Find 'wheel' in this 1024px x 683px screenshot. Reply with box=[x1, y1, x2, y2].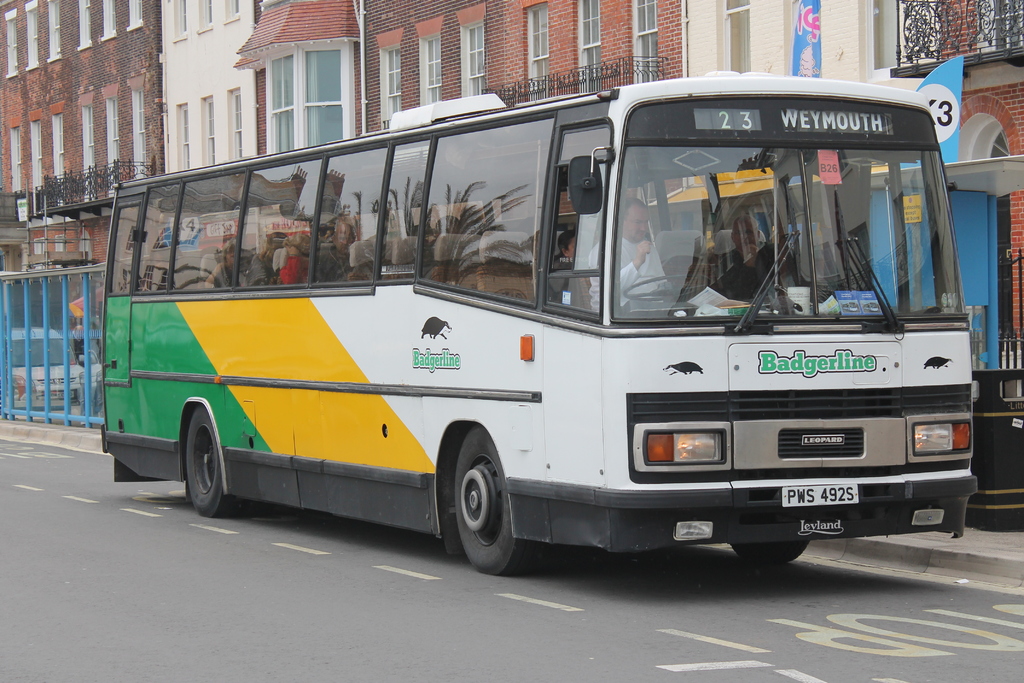
box=[184, 407, 241, 521].
